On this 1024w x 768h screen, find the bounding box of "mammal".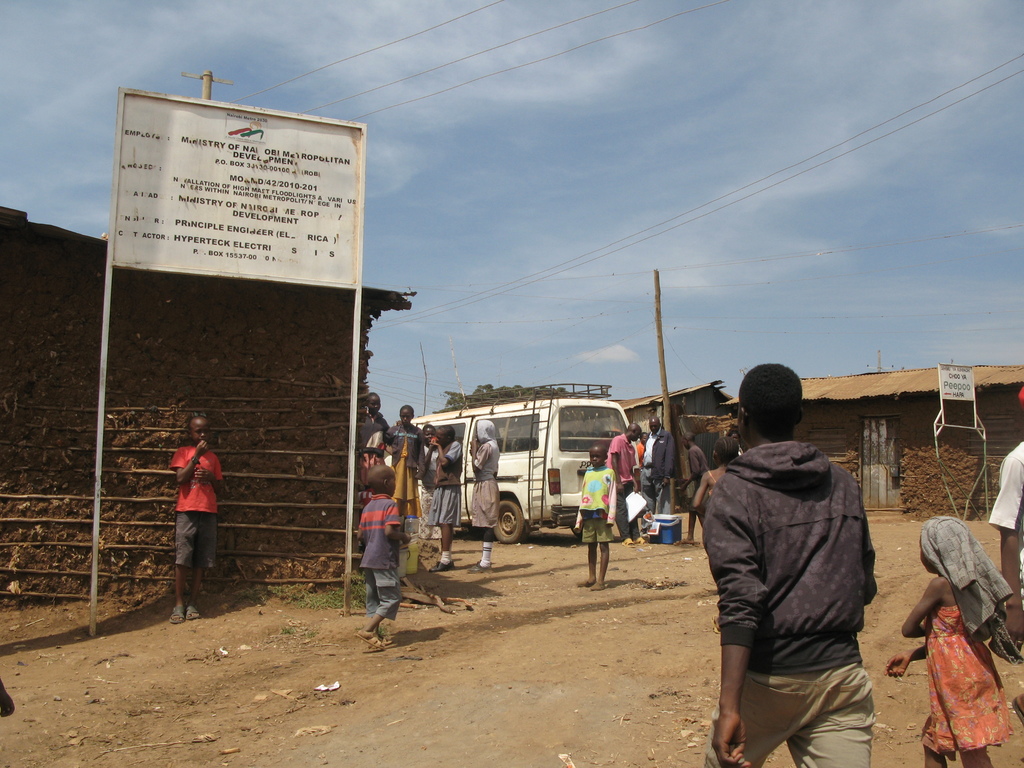
Bounding box: <bbox>676, 431, 714, 546</bbox>.
